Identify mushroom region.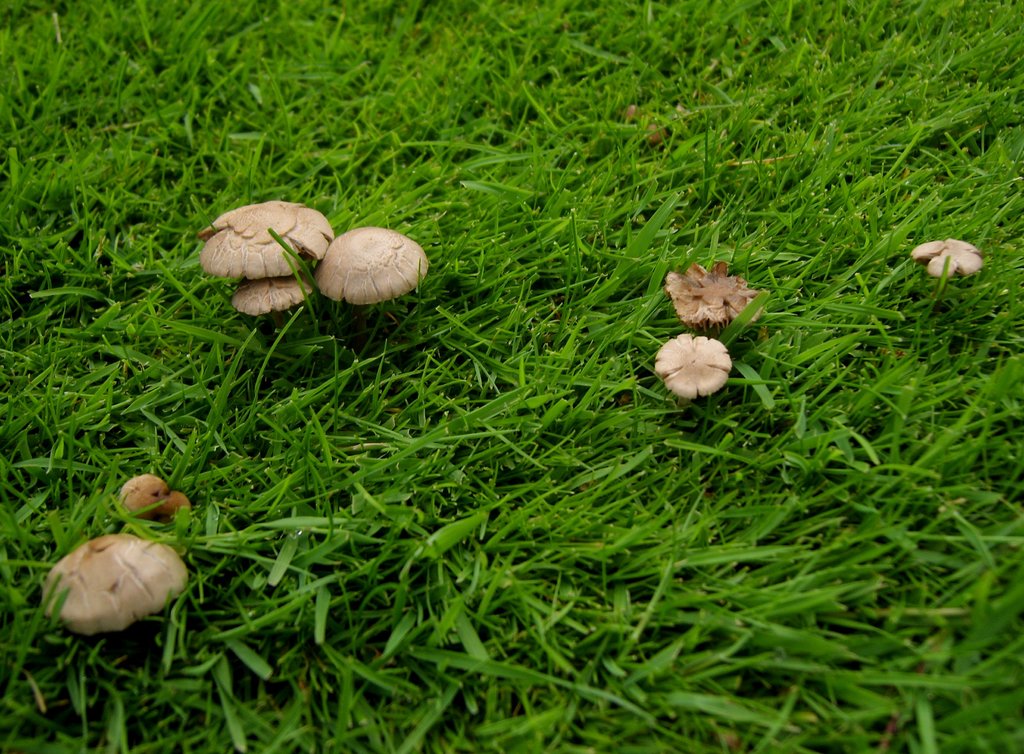
Region: 31 537 190 646.
